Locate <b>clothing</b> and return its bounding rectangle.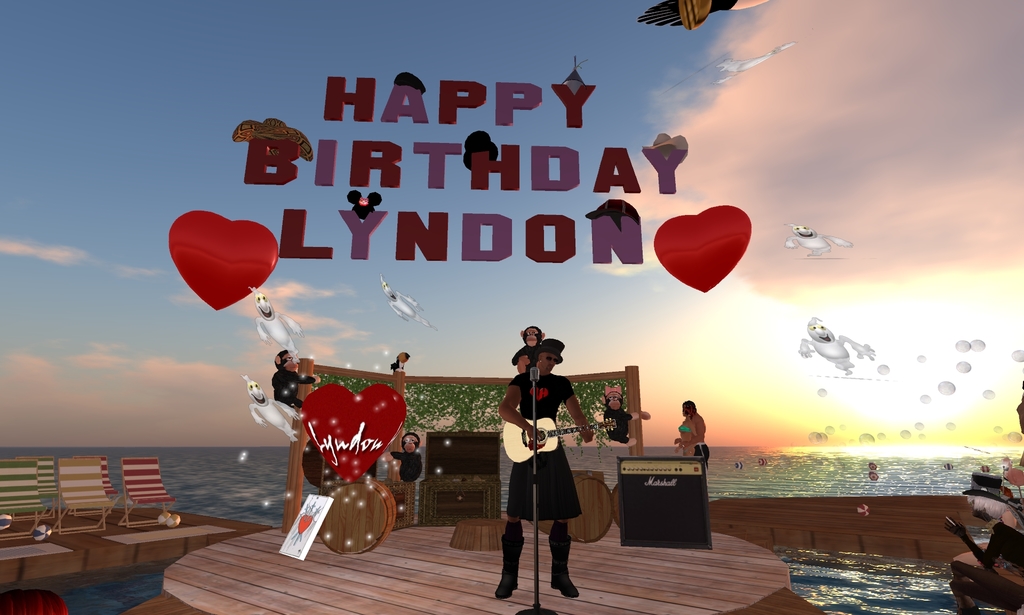
bbox=(678, 423, 692, 436).
